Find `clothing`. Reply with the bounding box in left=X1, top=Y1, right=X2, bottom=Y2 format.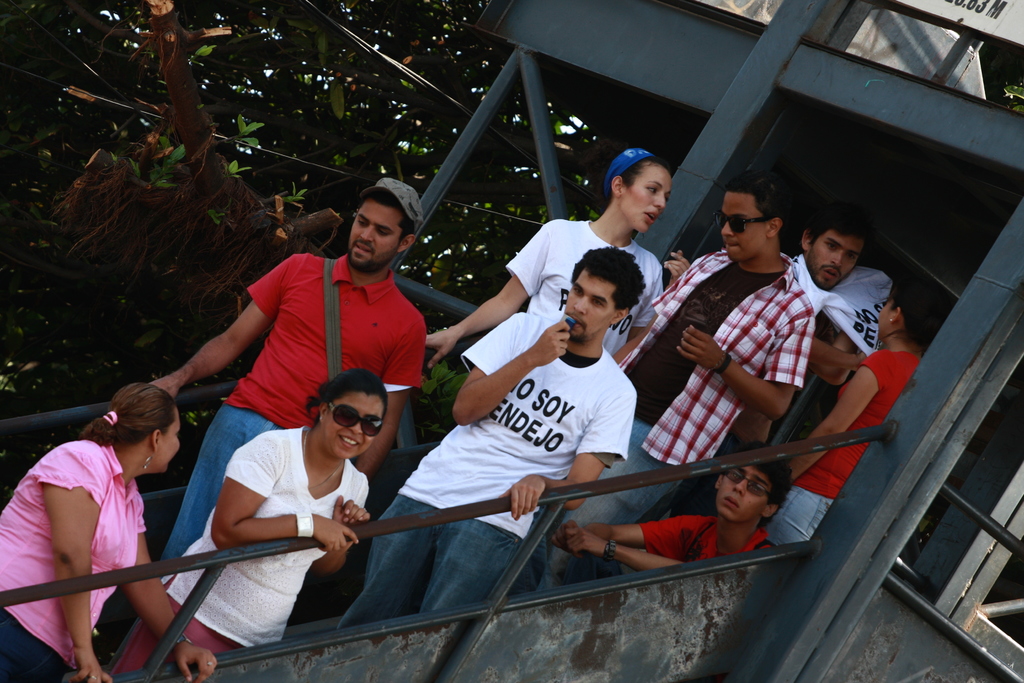
left=458, top=215, right=671, bottom=385.
